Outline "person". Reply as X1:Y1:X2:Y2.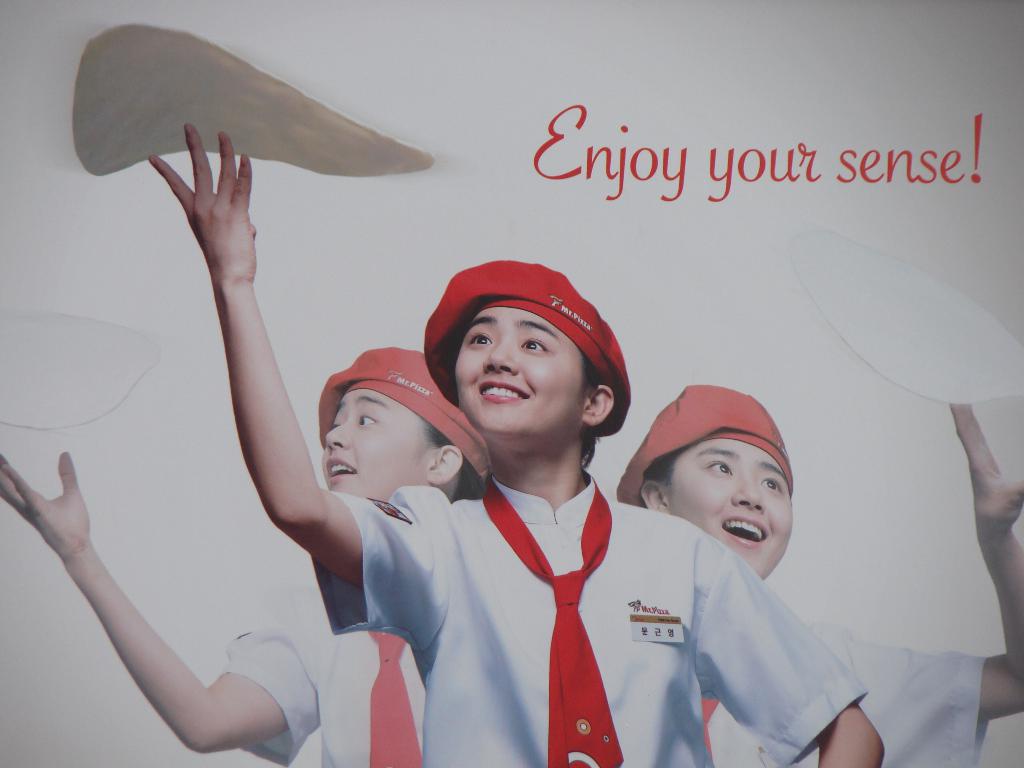
148:122:884:767.
